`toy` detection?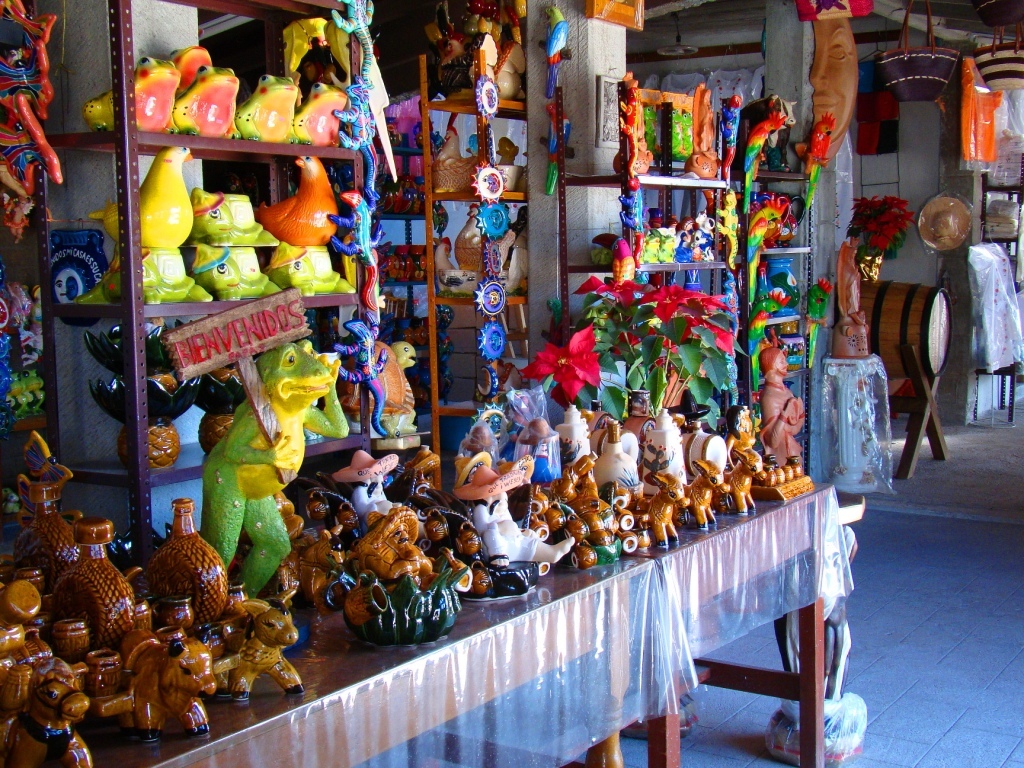
bbox=(119, 595, 156, 669)
